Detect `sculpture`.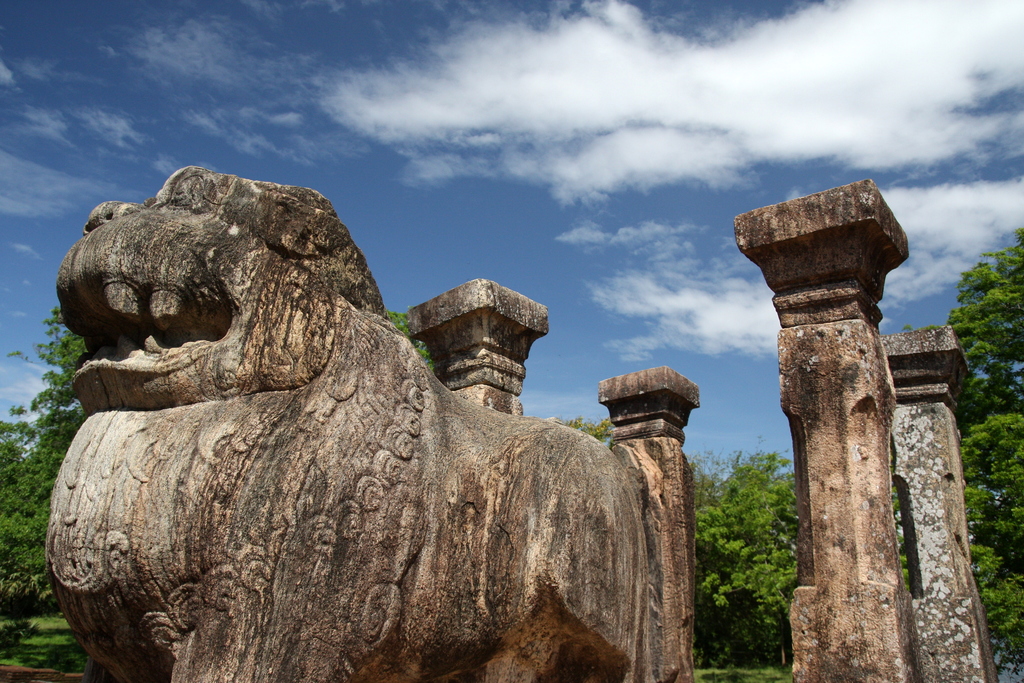
Detected at <box>56,160,649,645</box>.
